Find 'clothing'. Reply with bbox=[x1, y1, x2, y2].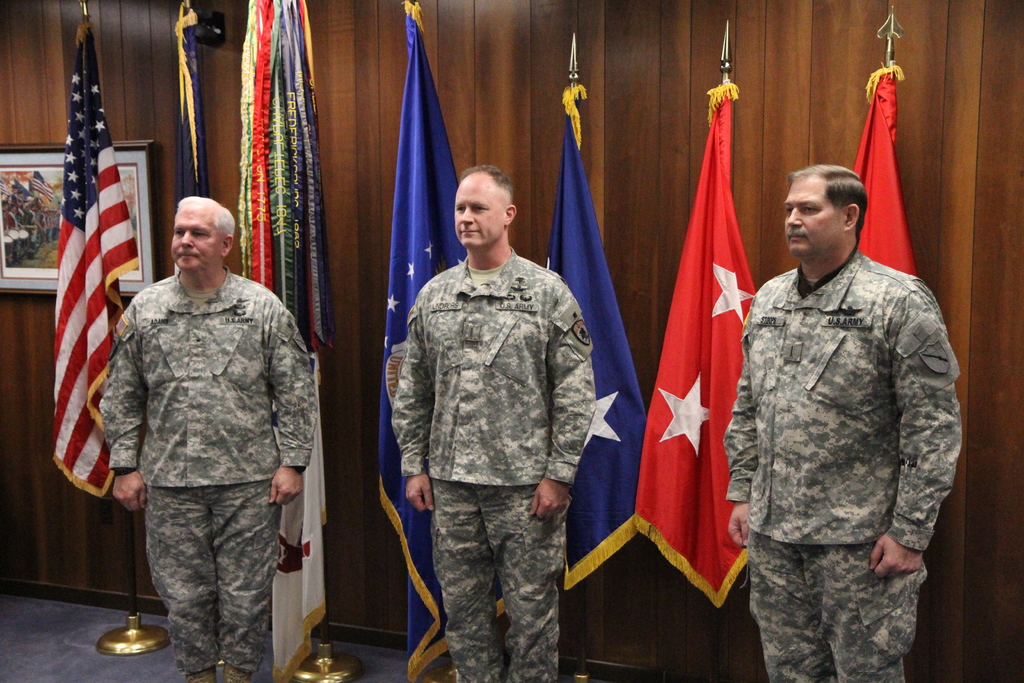
bbox=[717, 172, 973, 661].
